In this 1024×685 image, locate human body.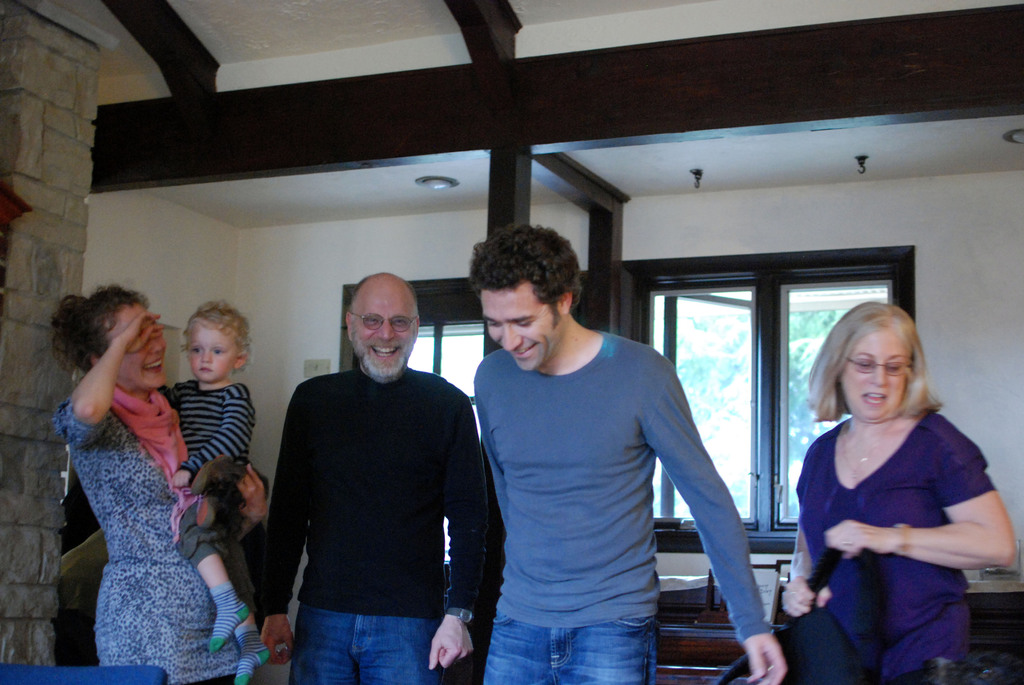
Bounding box: {"x1": 471, "y1": 223, "x2": 781, "y2": 684}.
